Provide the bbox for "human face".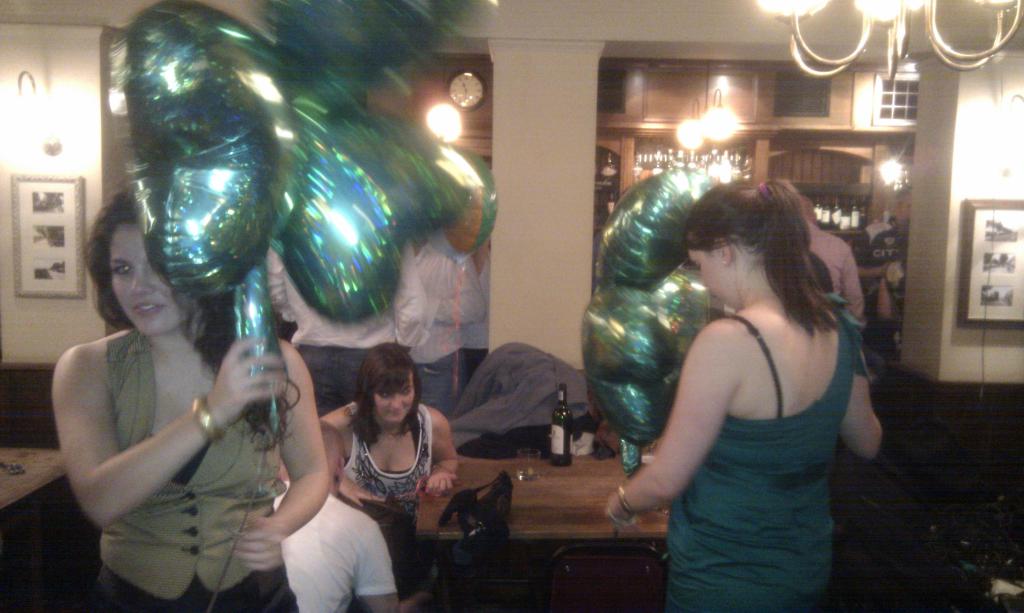
l=107, t=215, r=177, b=344.
